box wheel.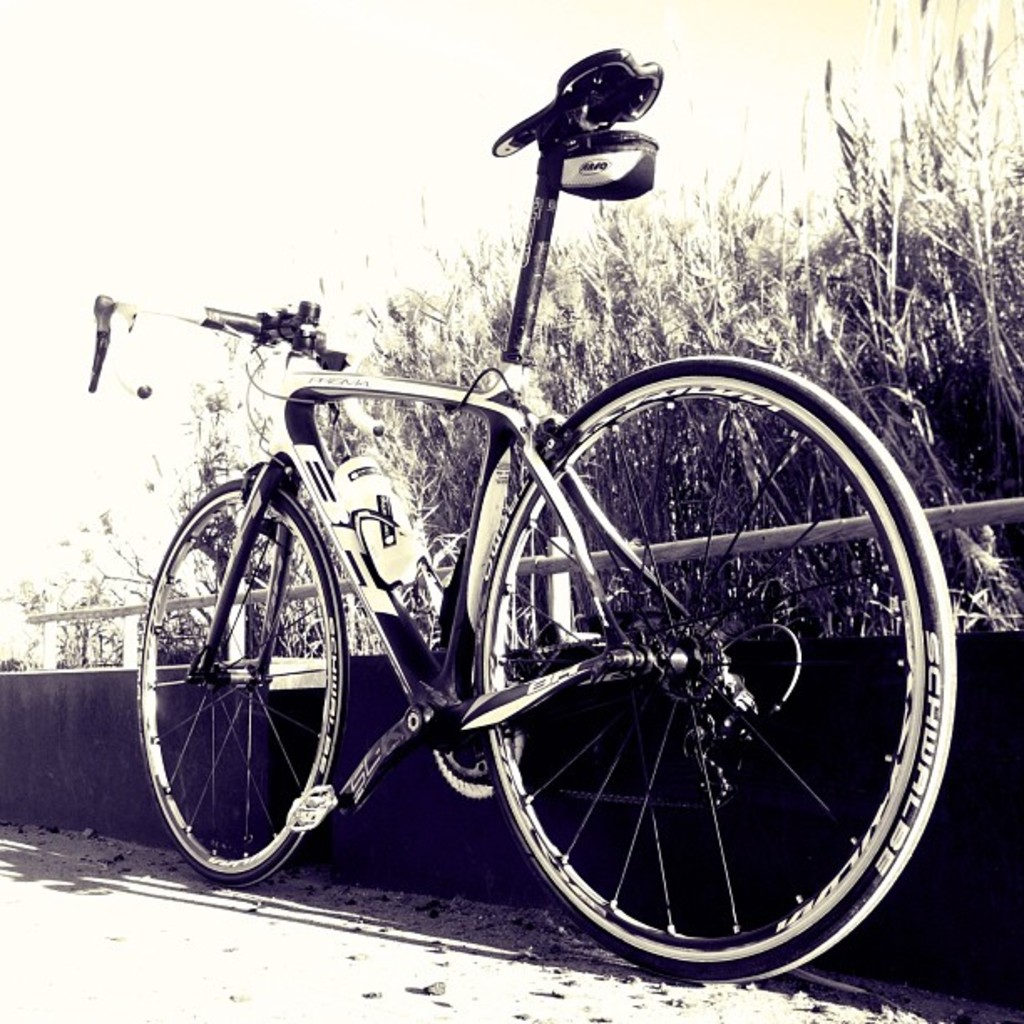
Rect(134, 475, 353, 885).
